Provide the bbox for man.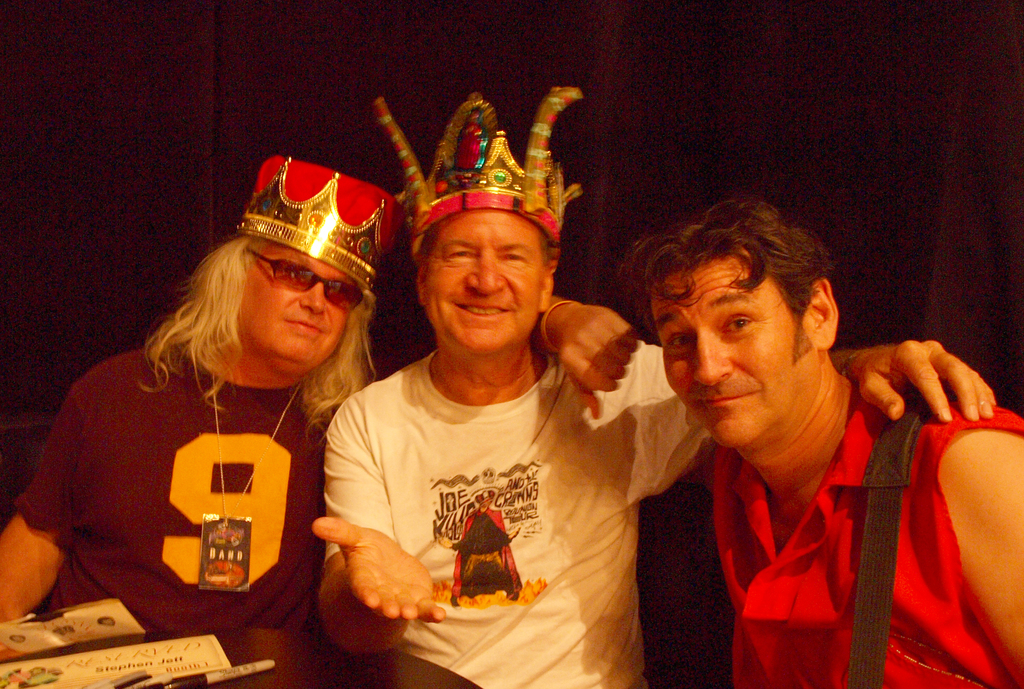
box(305, 82, 996, 688).
